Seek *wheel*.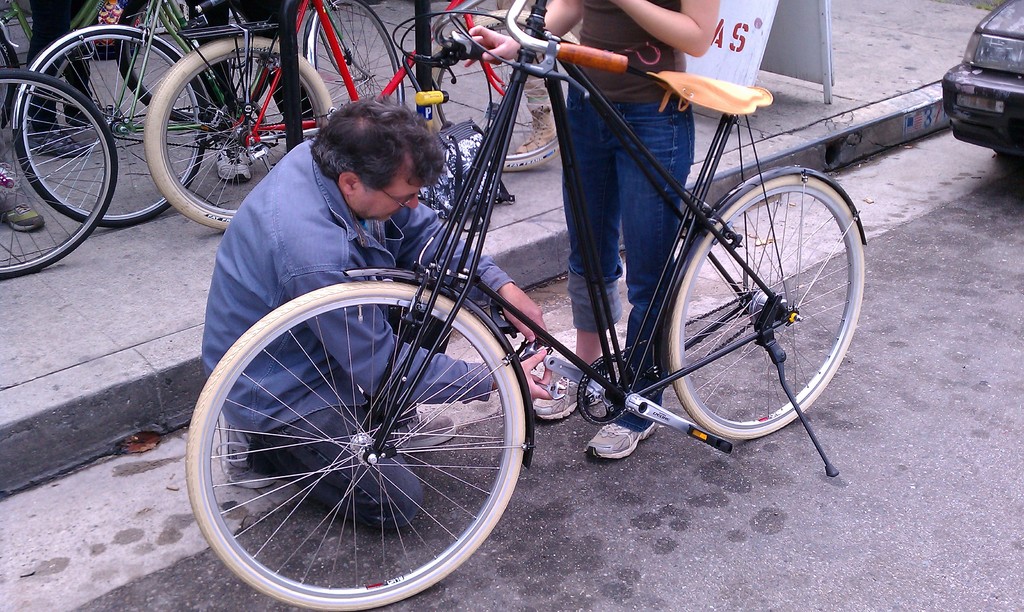
crop(0, 71, 120, 281).
